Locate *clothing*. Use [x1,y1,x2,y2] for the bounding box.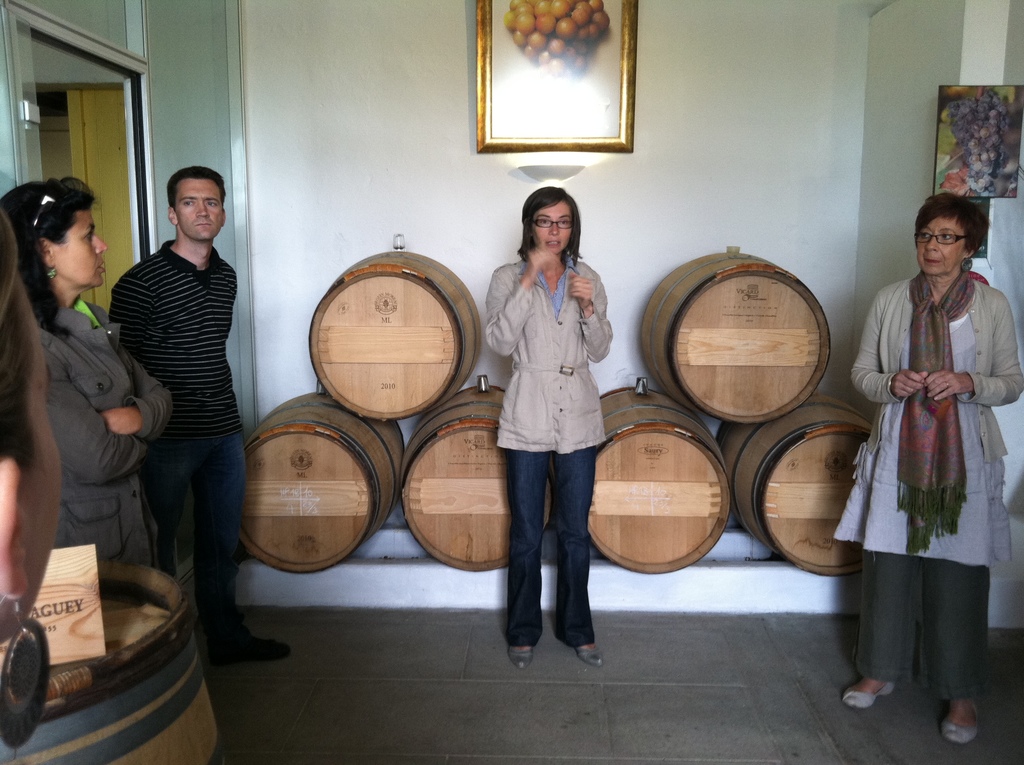
[109,239,251,638].
